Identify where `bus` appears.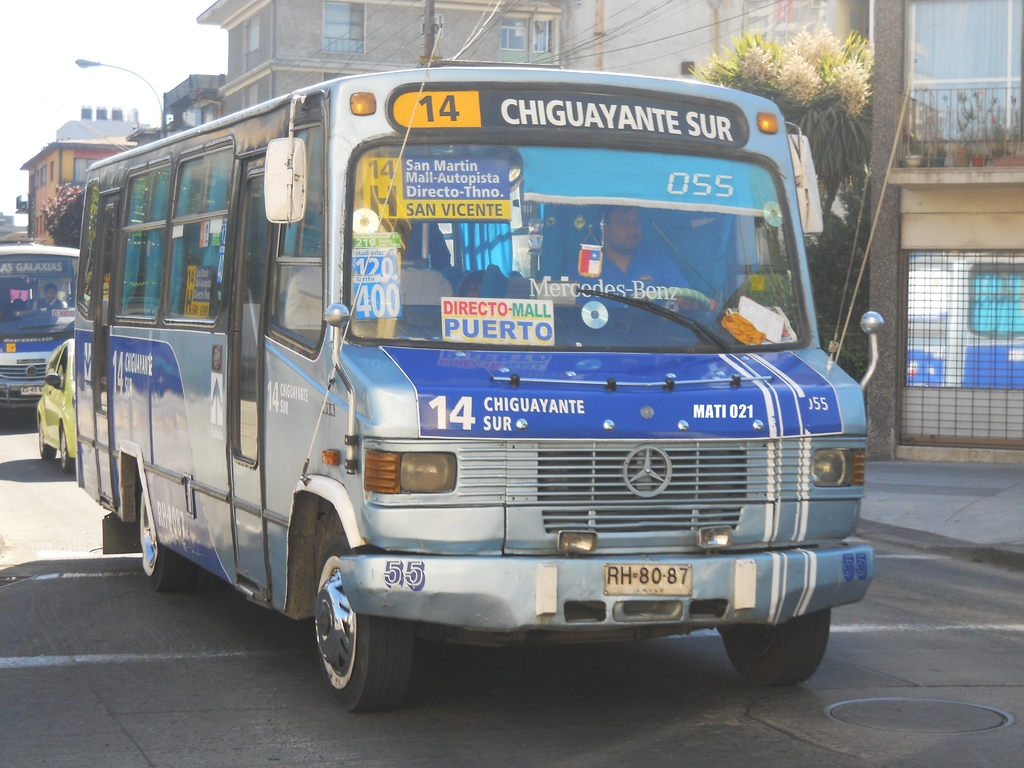
Appears at 0,234,82,410.
